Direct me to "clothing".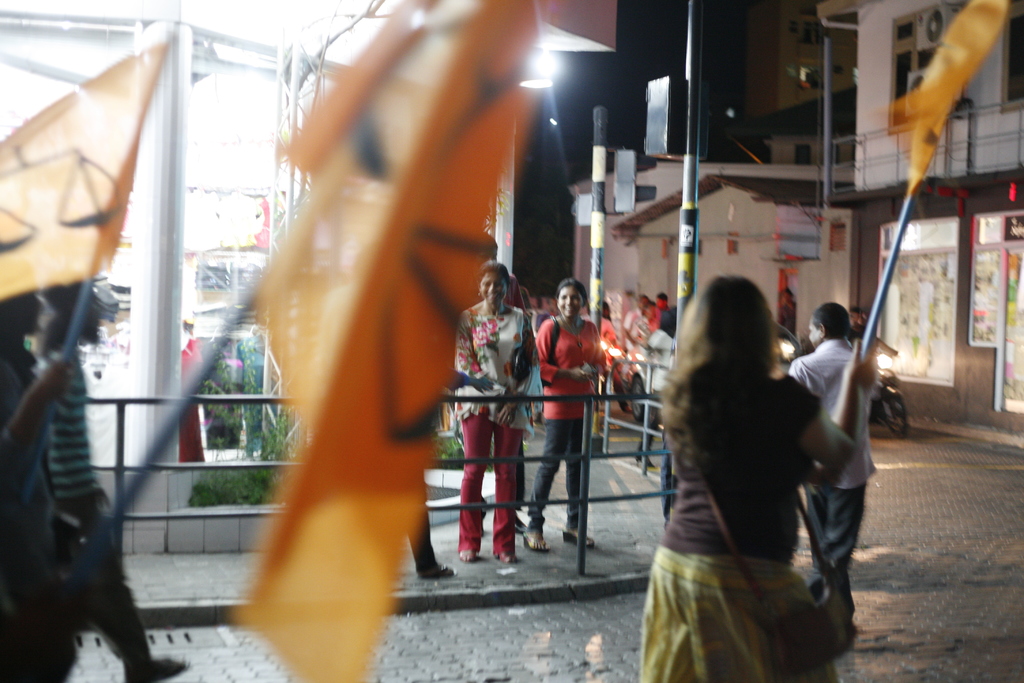
Direction: pyautogui.locateOnScreen(787, 340, 877, 620).
